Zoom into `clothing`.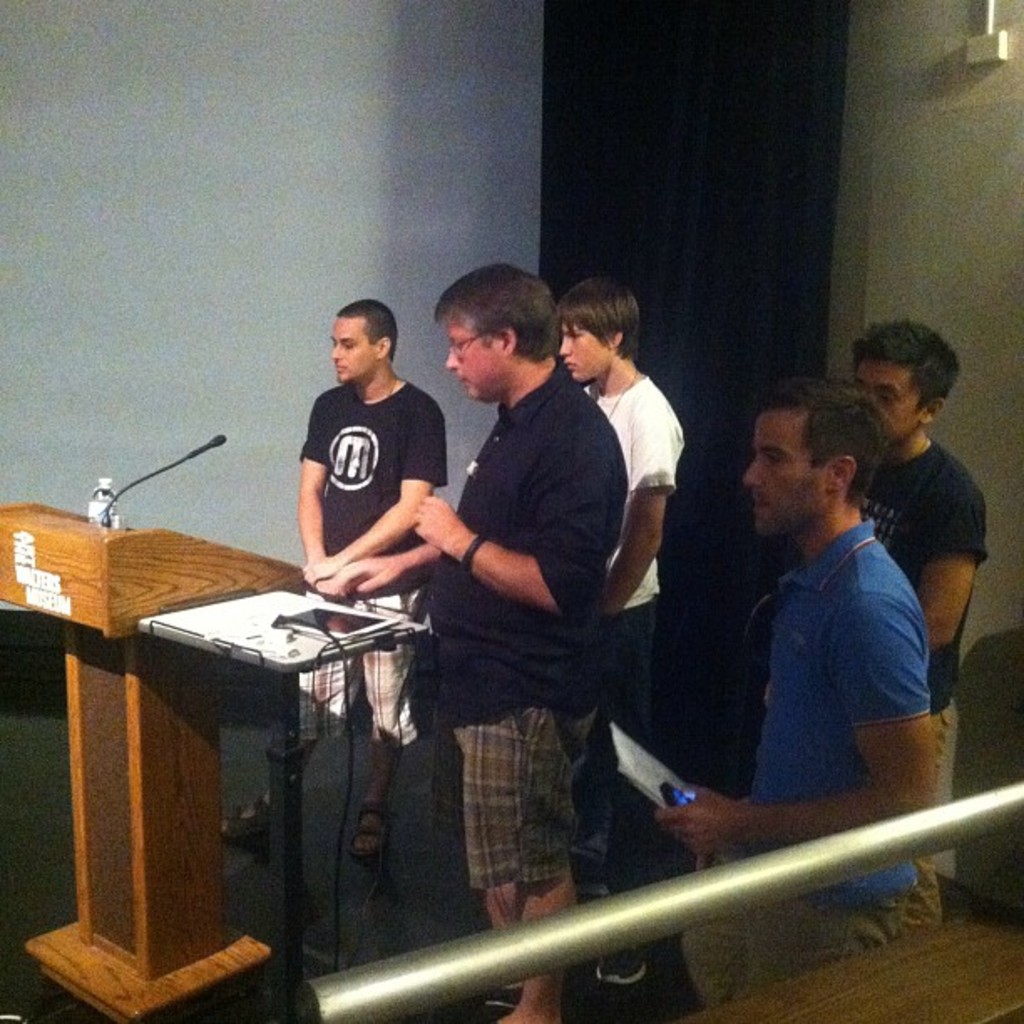
Zoom target: [left=714, top=530, right=952, bottom=1022].
